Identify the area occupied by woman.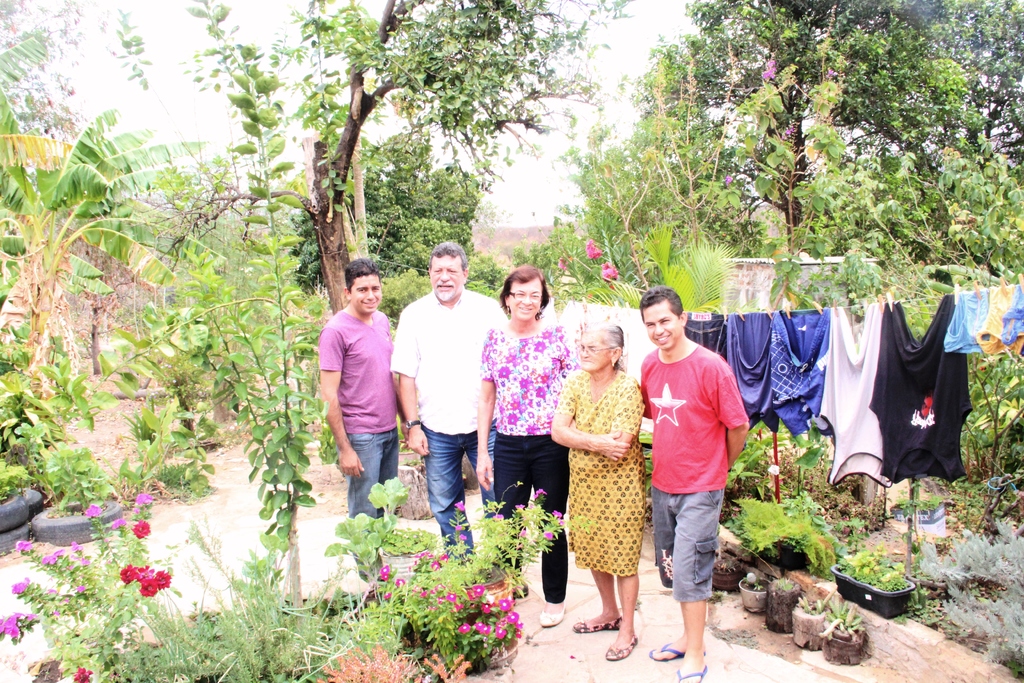
Area: x1=475 y1=263 x2=580 y2=625.
